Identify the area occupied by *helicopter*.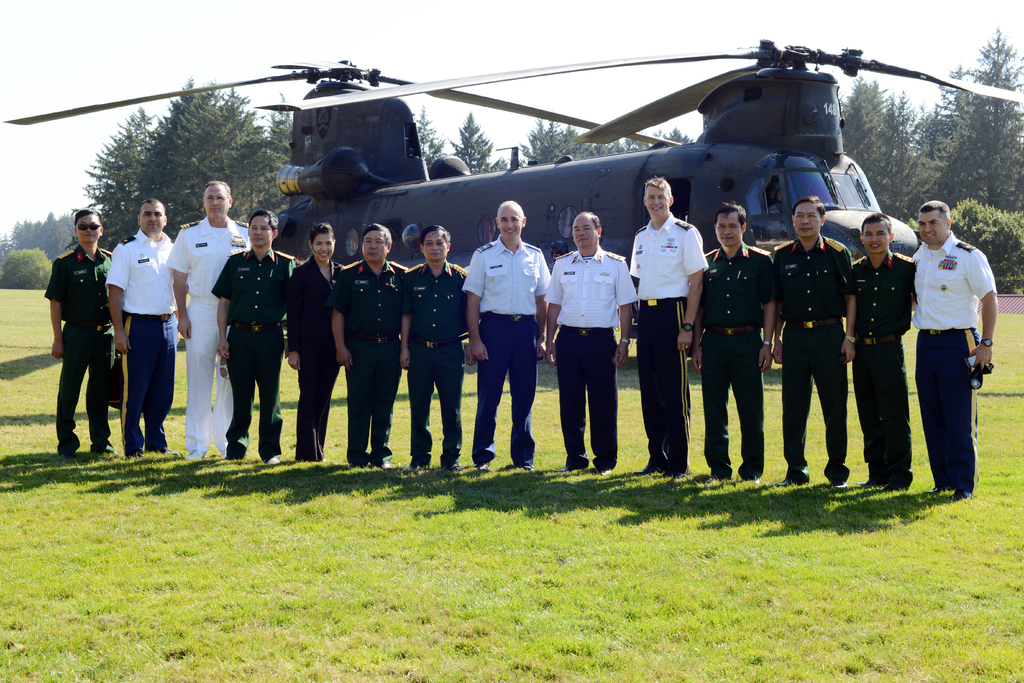
Area: x1=0 y1=53 x2=1023 y2=336.
